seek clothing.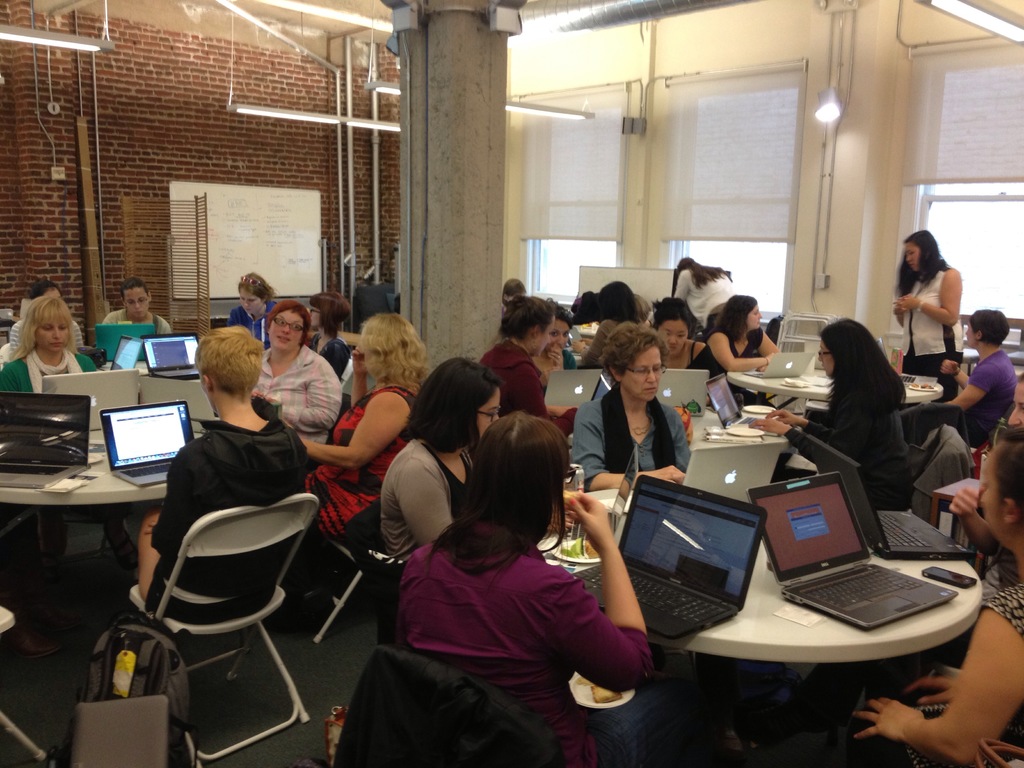
{"x1": 662, "y1": 331, "x2": 703, "y2": 373}.
